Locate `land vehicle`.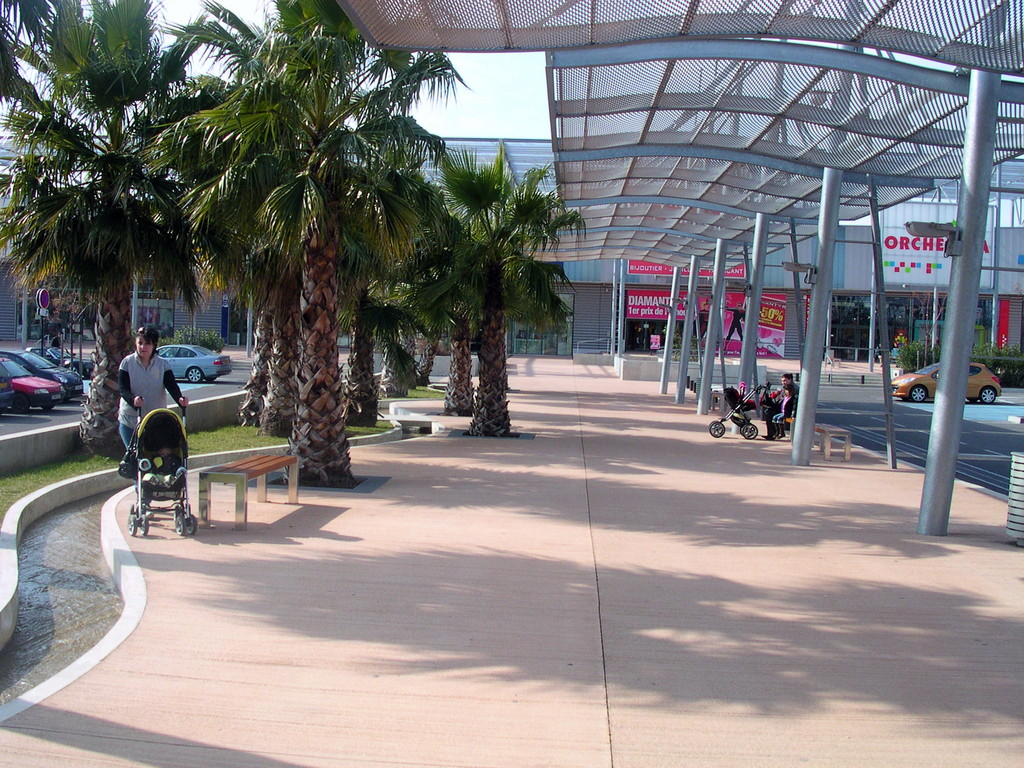
Bounding box: {"x1": 708, "y1": 385, "x2": 771, "y2": 440}.
